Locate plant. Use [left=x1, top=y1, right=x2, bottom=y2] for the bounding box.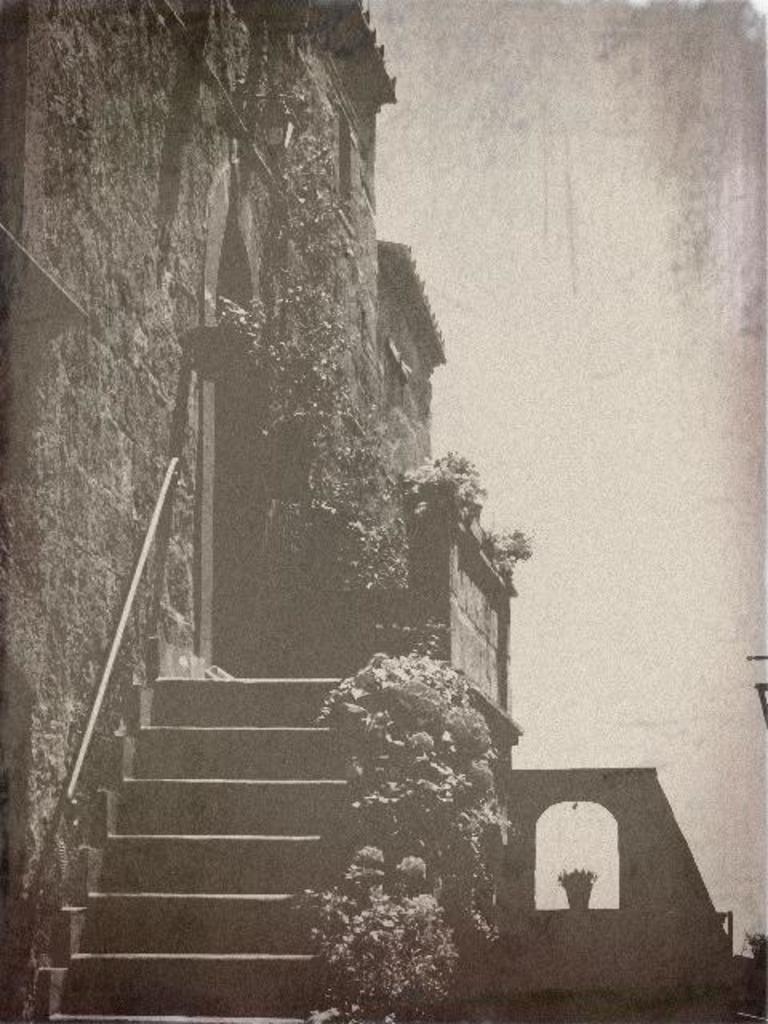
[left=400, top=448, right=485, bottom=523].
